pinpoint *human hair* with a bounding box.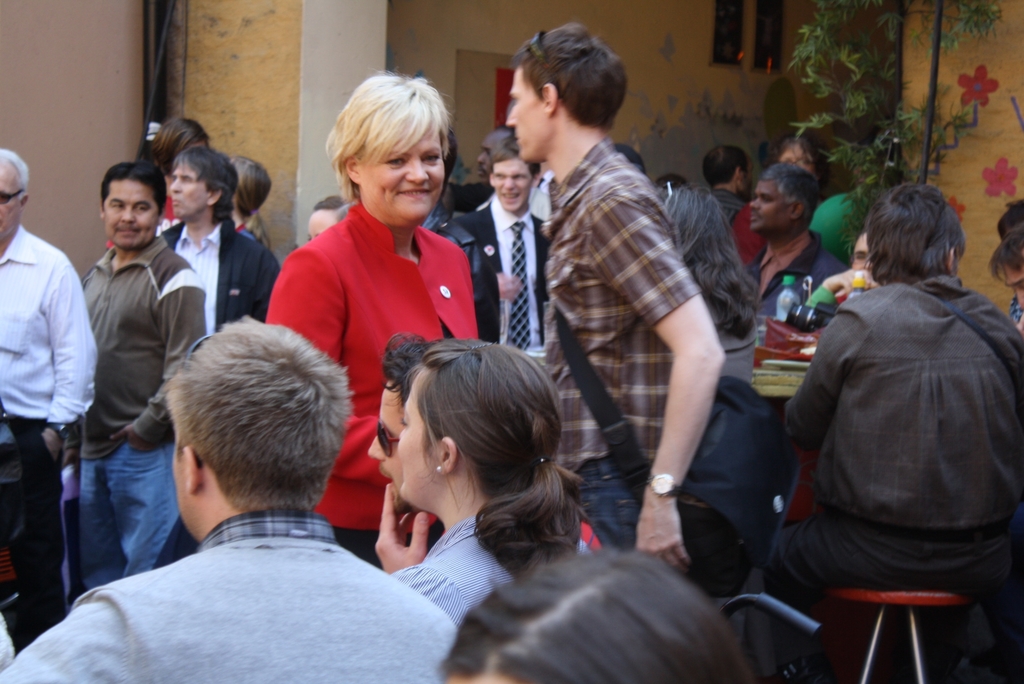
{"left": 378, "top": 332, "right": 605, "bottom": 576}.
